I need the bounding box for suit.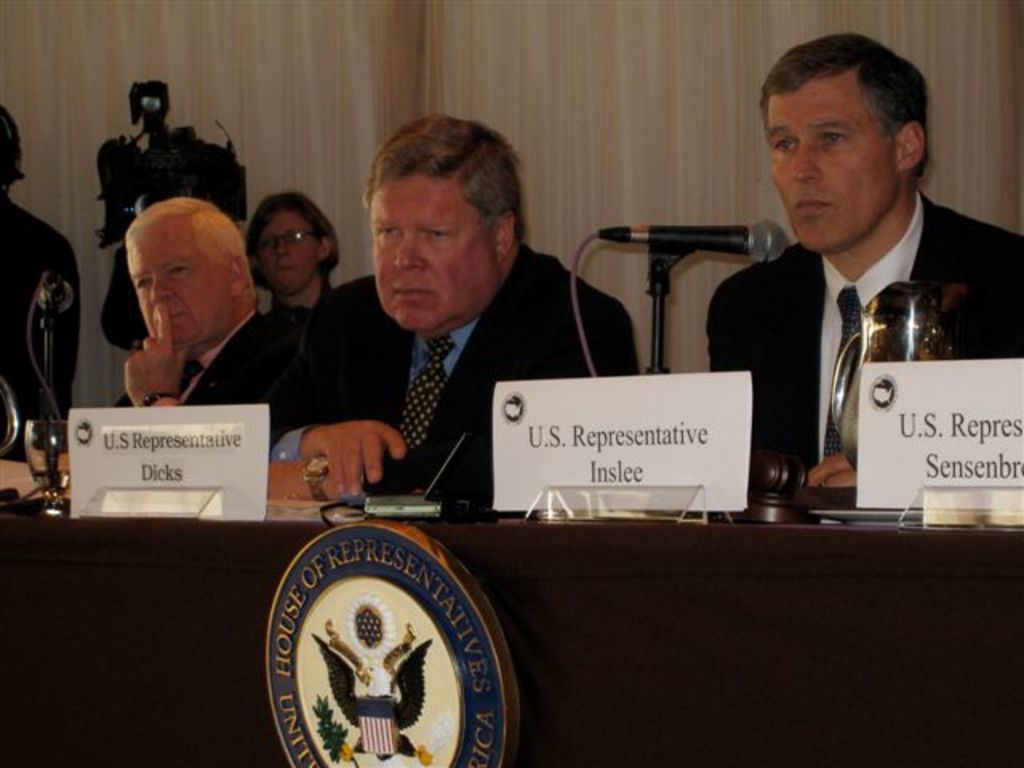
Here it is: {"left": 682, "top": 150, "right": 990, "bottom": 494}.
